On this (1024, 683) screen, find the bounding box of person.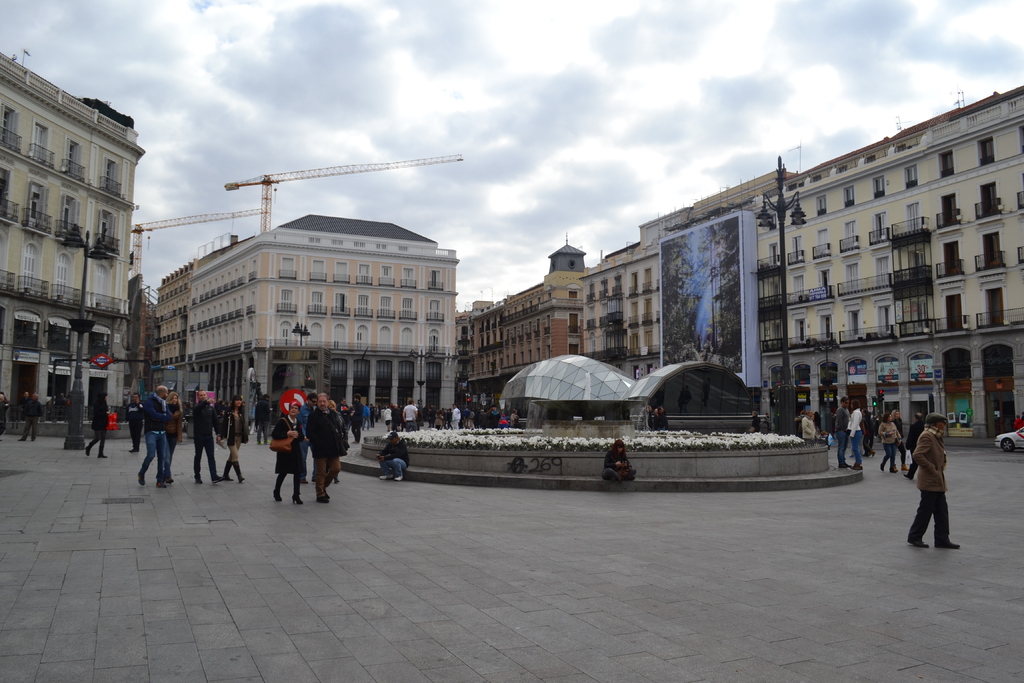
Bounding box: region(803, 409, 816, 442).
